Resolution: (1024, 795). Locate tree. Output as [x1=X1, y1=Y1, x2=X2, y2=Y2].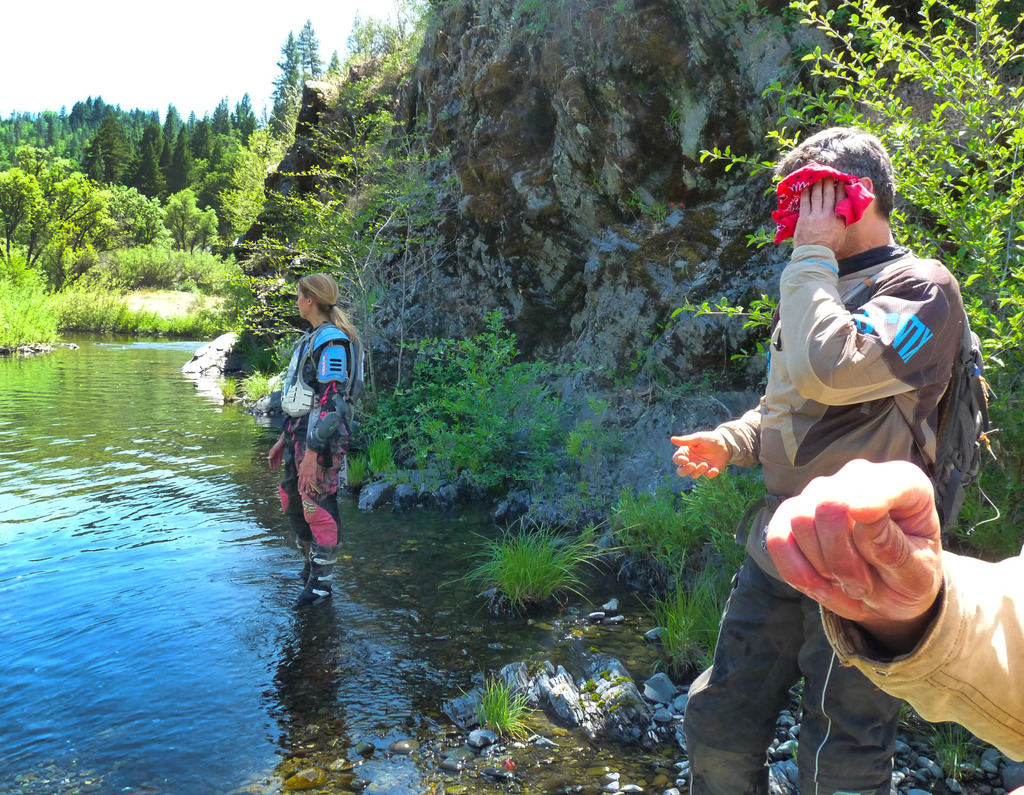
[x1=213, y1=124, x2=287, y2=248].
